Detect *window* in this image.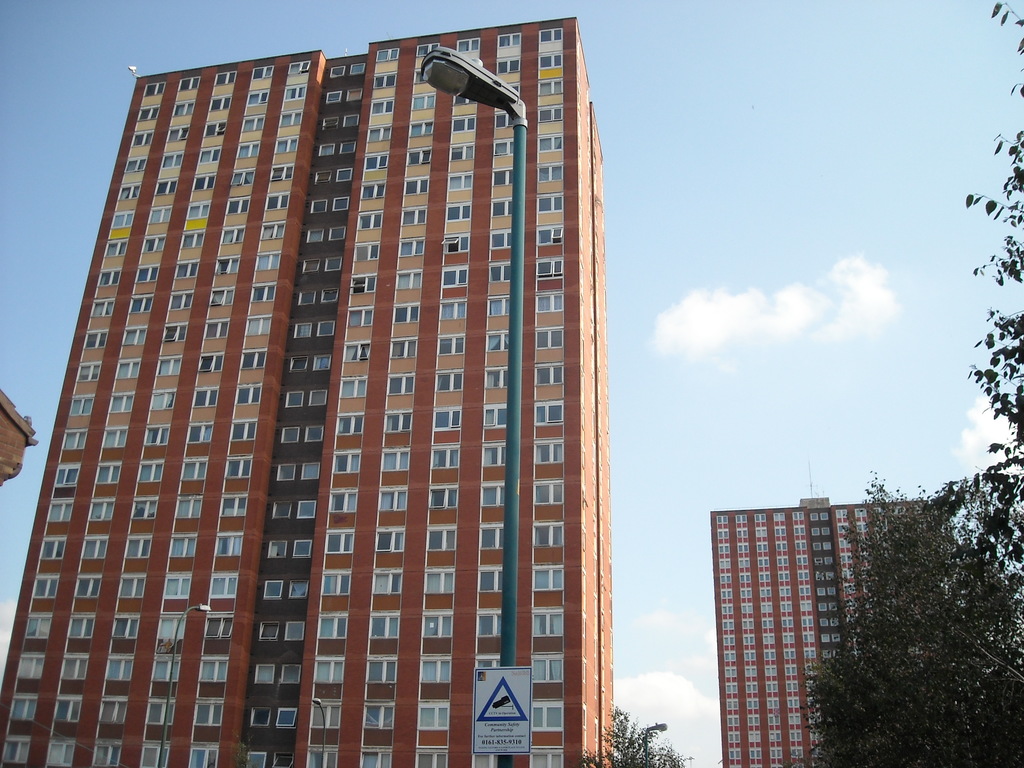
Detection: box=[536, 364, 566, 387].
